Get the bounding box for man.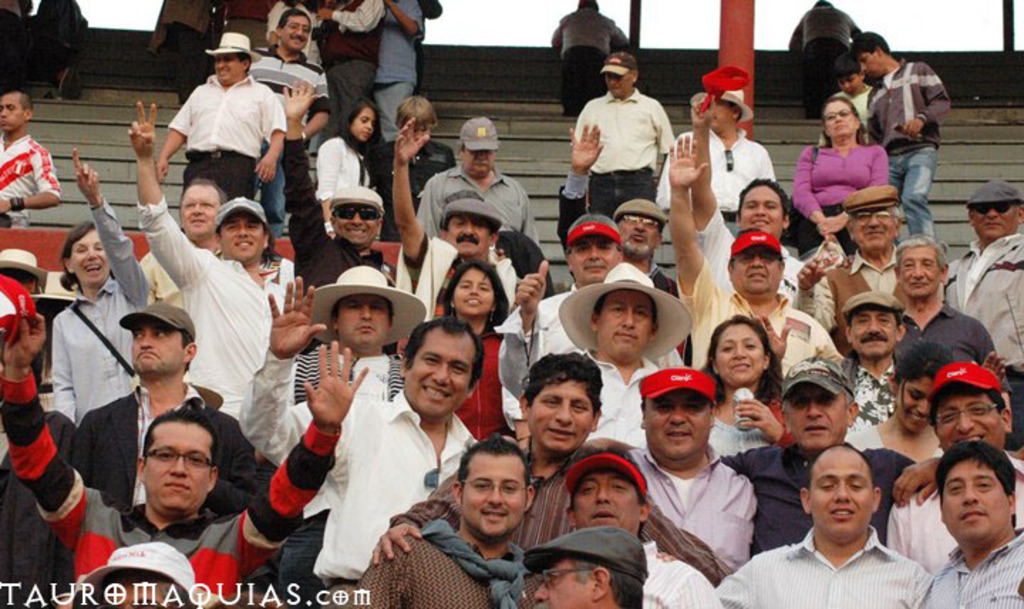
bbox=(385, 112, 525, 319).
